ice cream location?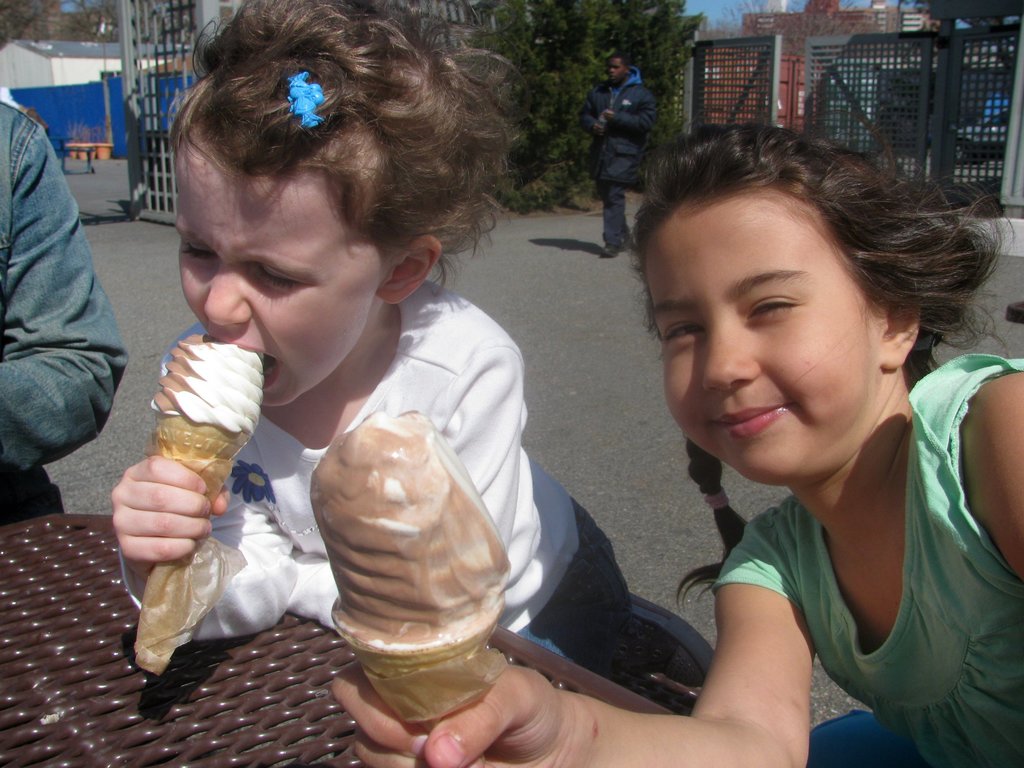
box(313, 402, 515, 764)
